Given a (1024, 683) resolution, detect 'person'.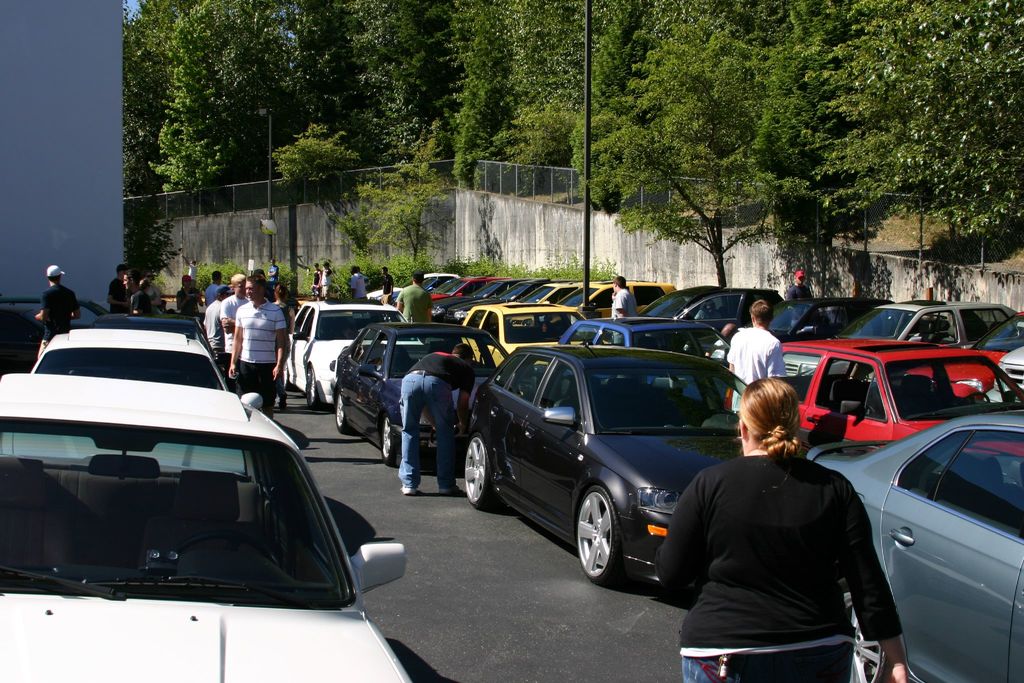
33/267/79/357.
